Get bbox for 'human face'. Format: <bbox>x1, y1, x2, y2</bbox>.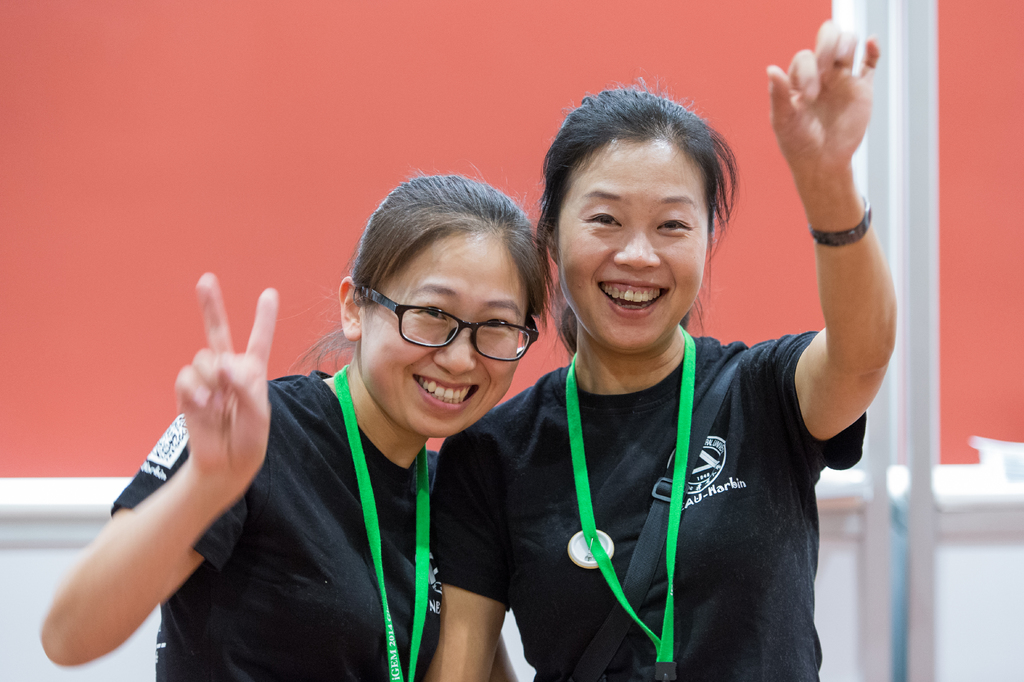
<bbox>361, 237, 518, 433</bbox>.
